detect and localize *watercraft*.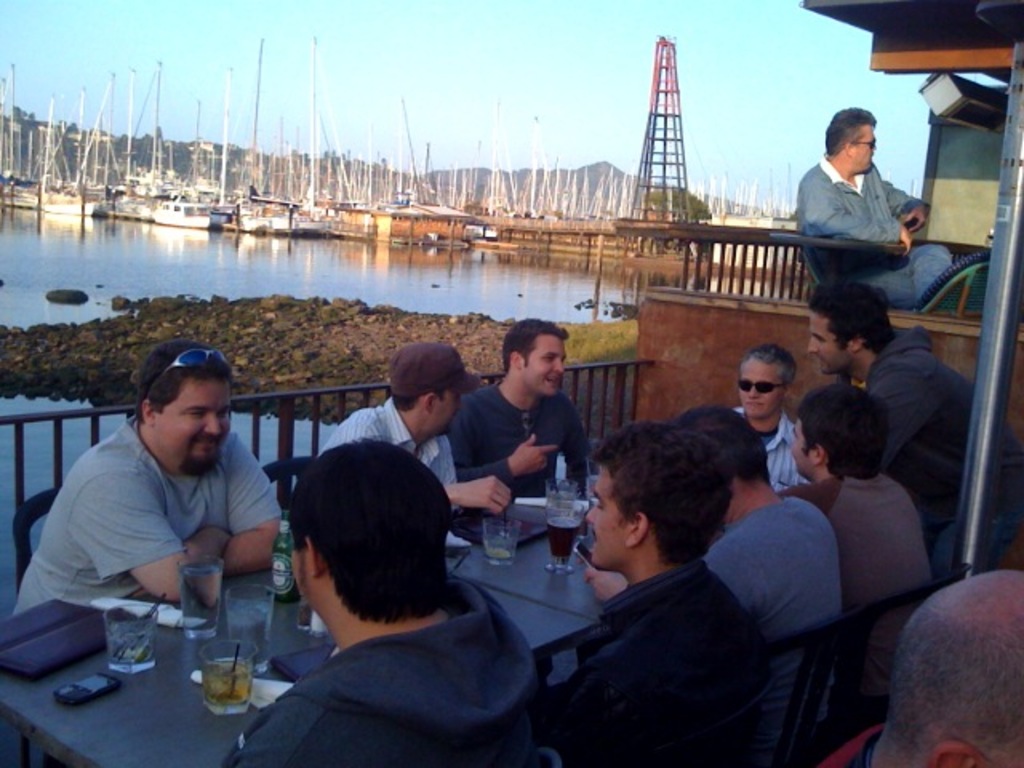
Localized at locate(2, 181, 40, 205).
